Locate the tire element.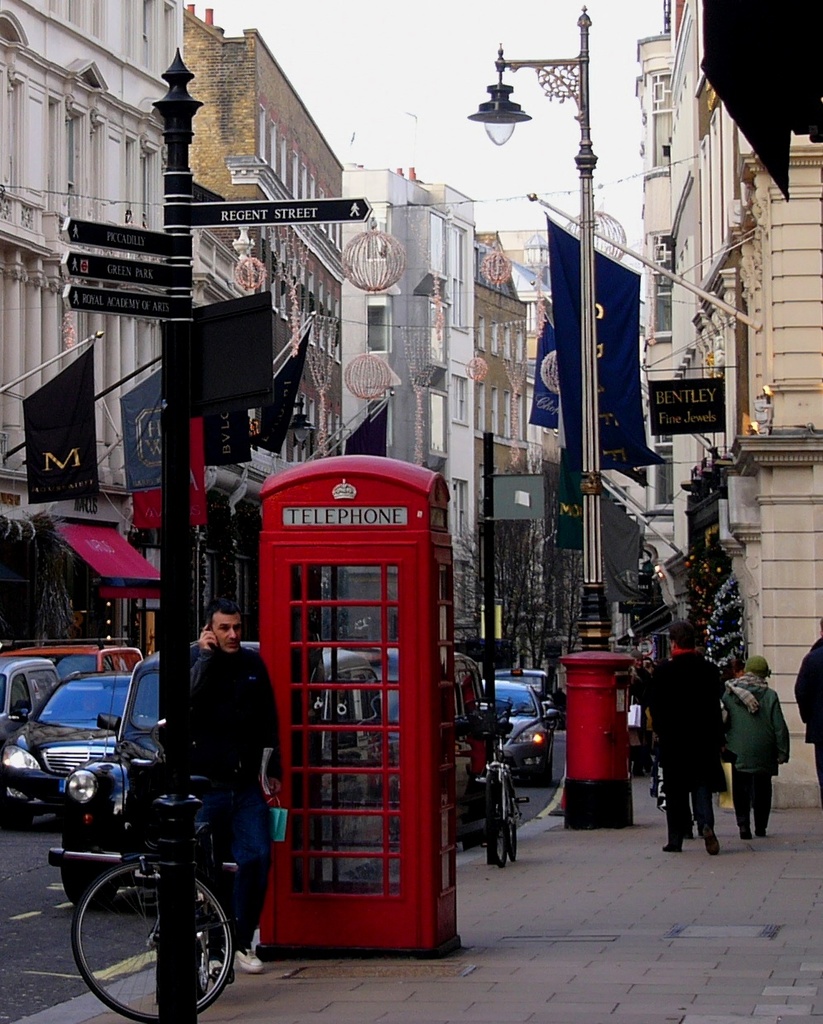
Element bbox: Rect(4, 806, 40, 827).
